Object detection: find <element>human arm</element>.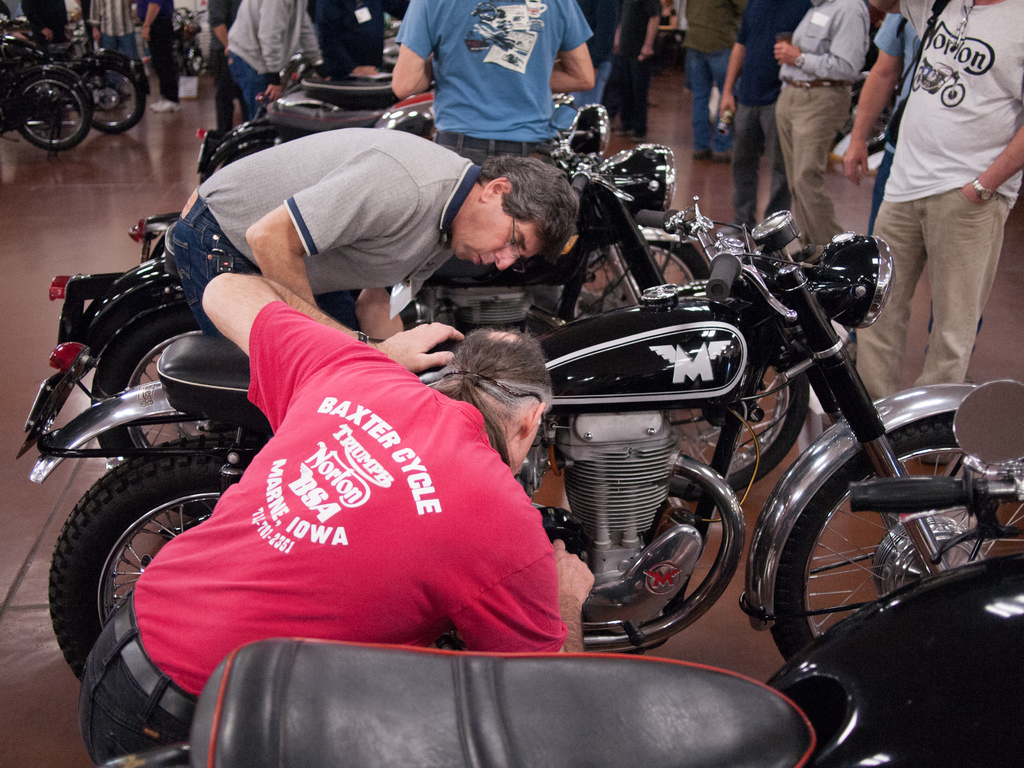
l=136, t=0, r=161, b=42.
